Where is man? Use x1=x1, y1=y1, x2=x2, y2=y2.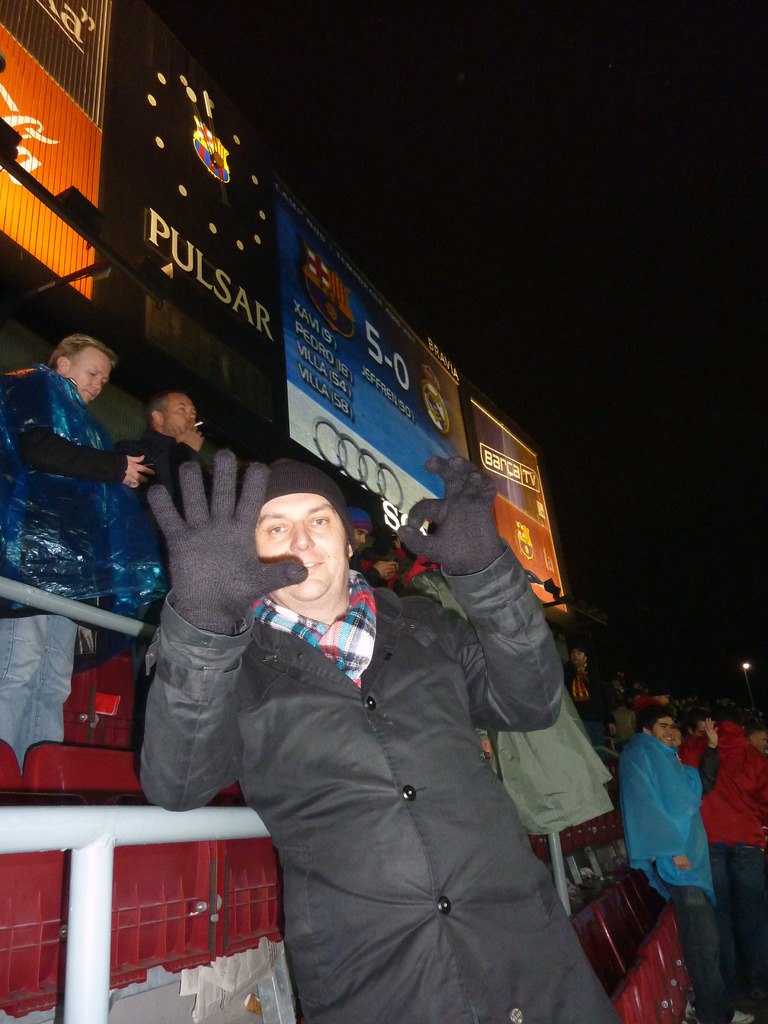
x1=0, y1=330, x2=167, y2=772.
